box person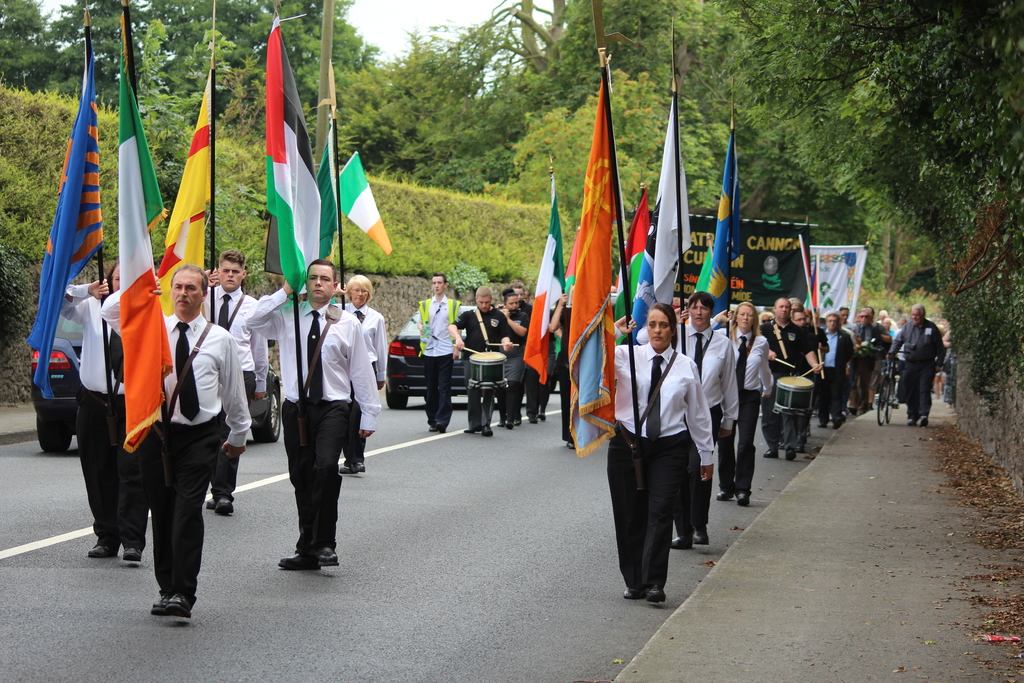
Rect(196, 250, 268, 516)
